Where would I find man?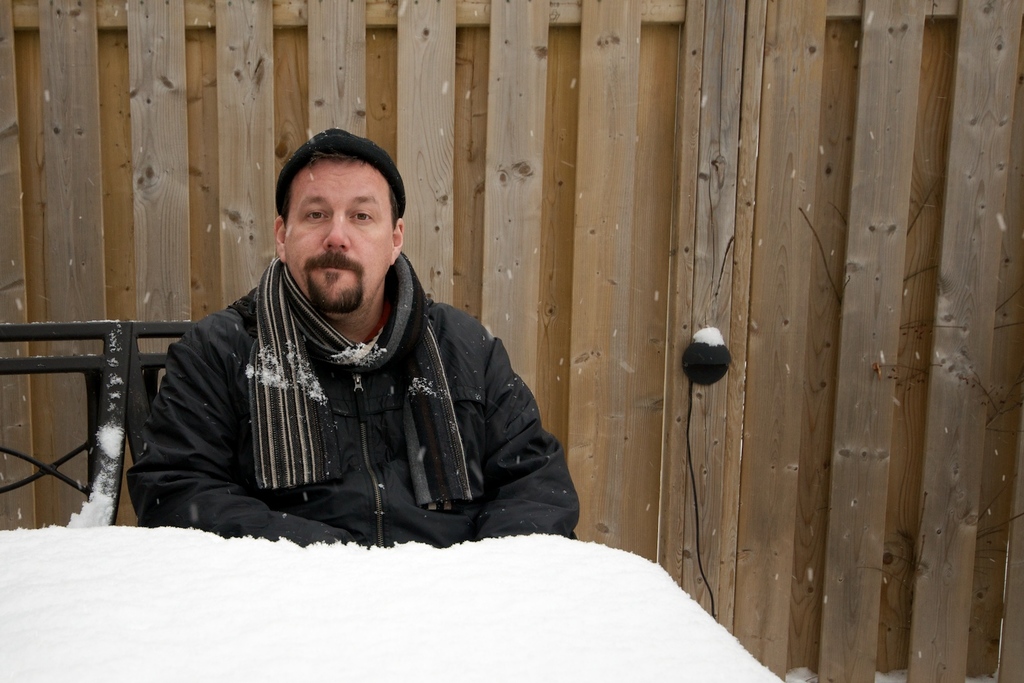
At select_region(145, 140, 576, 586).
